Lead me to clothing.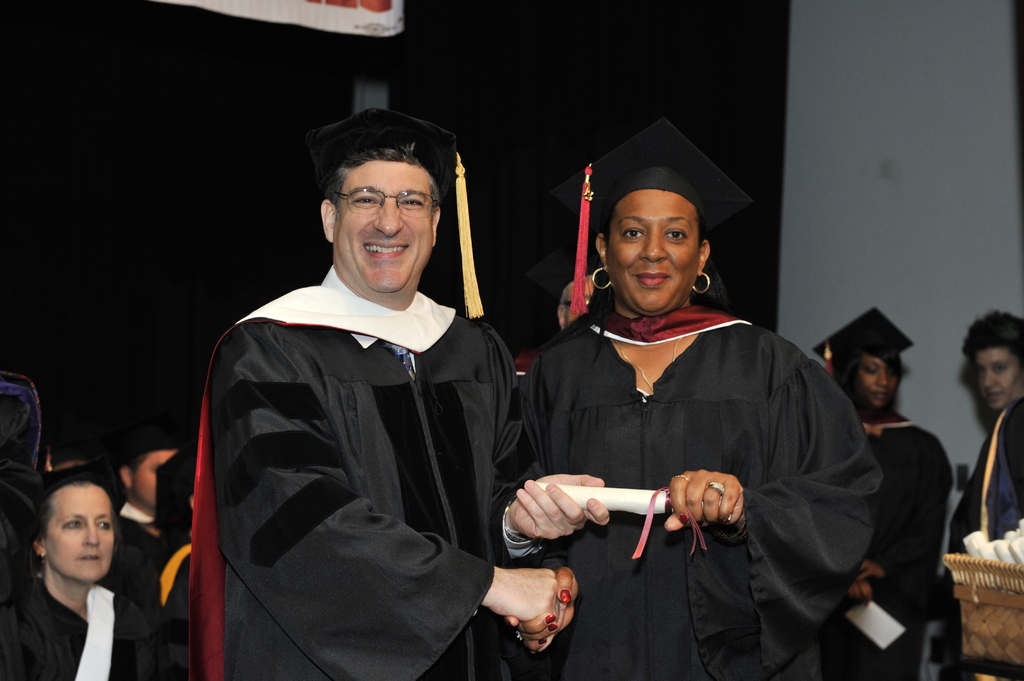
Lead to 819,408,954,680.
